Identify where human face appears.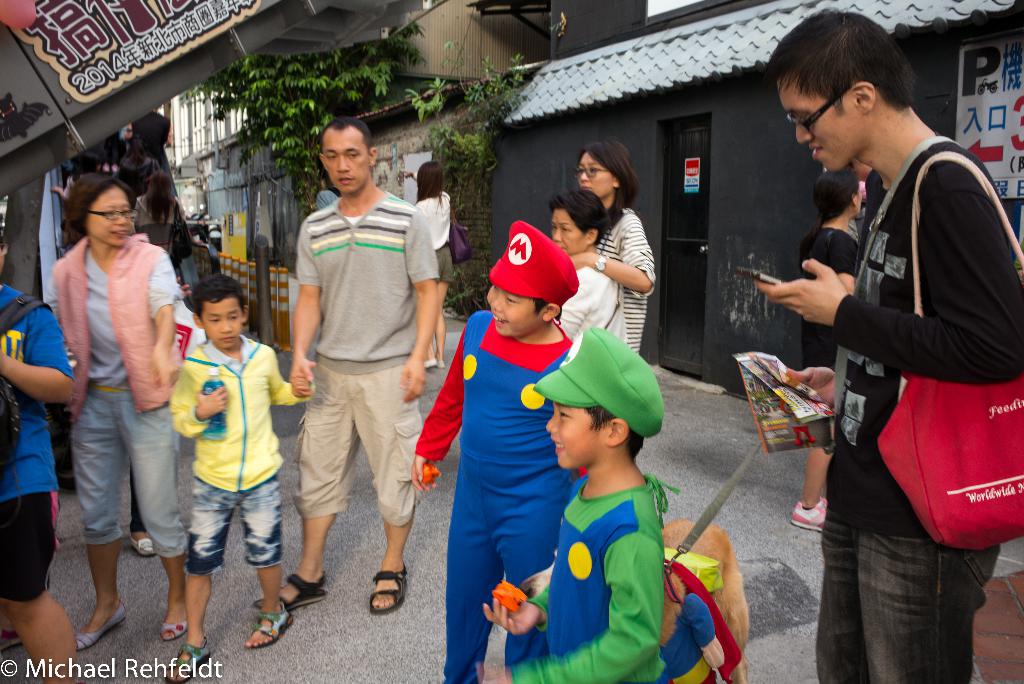
Appears at 487 284 542 336.
